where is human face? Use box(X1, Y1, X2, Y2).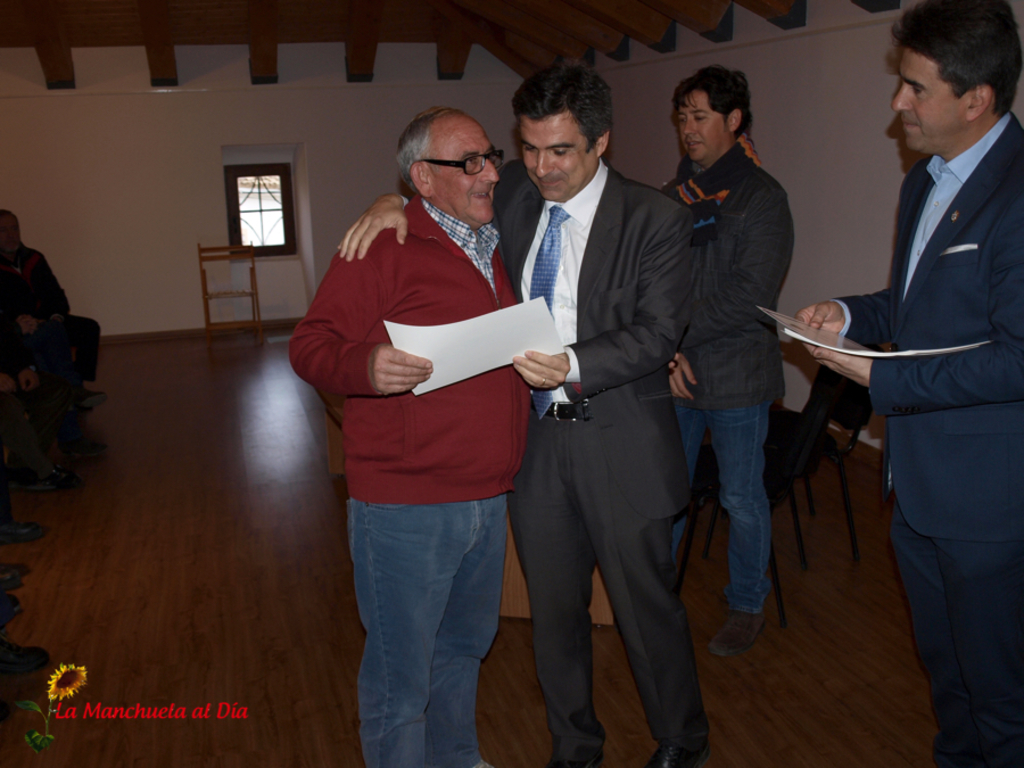
box(893, 55, 960, 152).
